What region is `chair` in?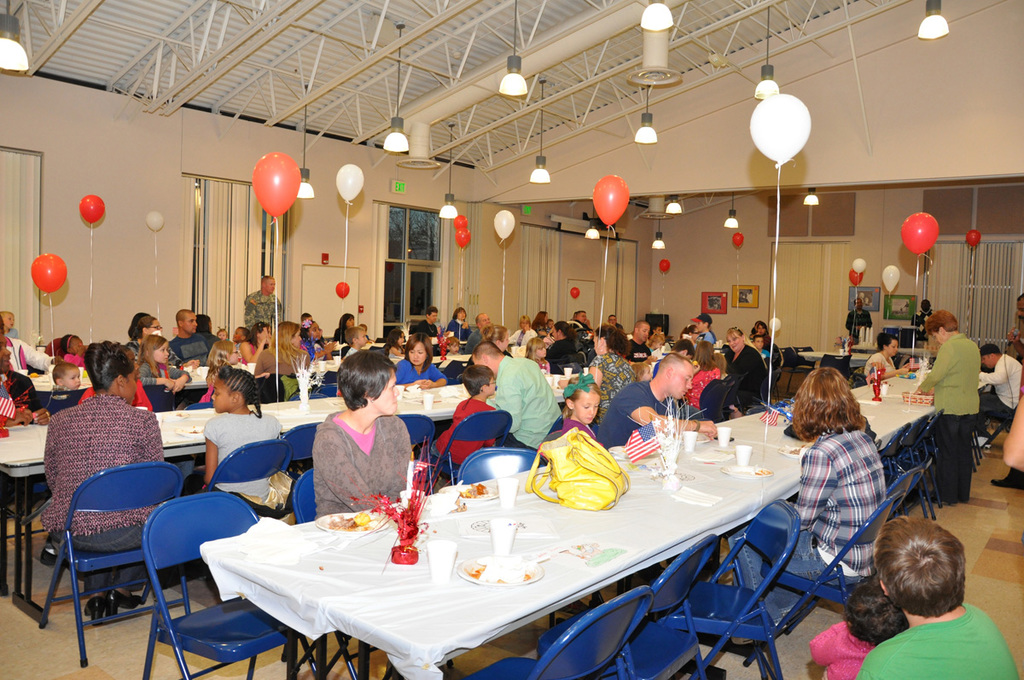
137 490 318 679.
